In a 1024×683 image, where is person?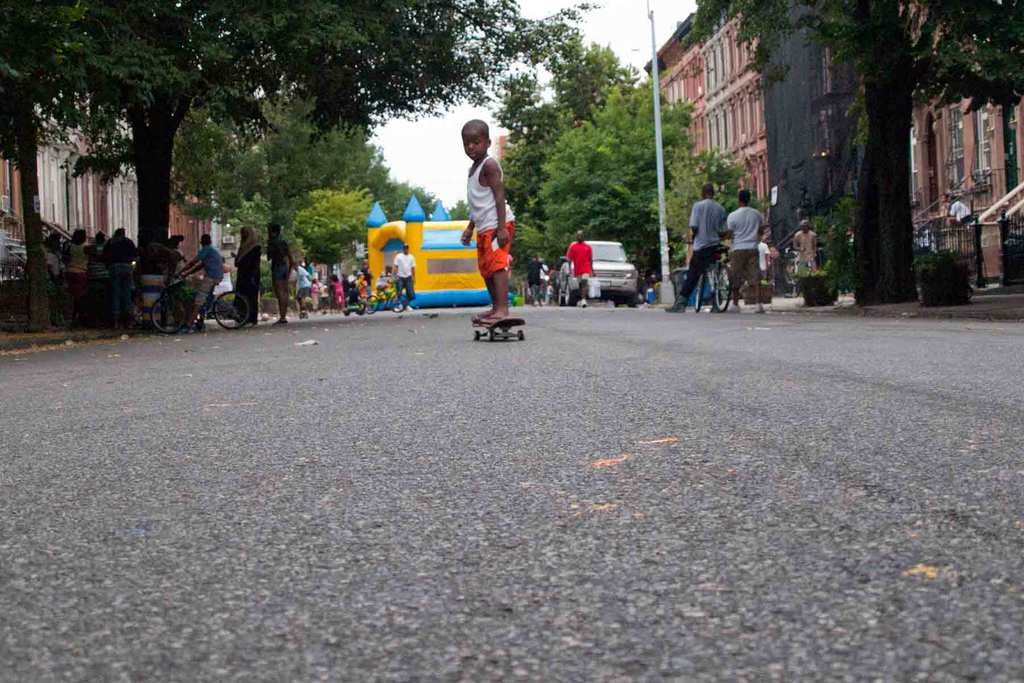
{"x1": 330, "y1": 269, "x2": 346, "y2": 314}.
